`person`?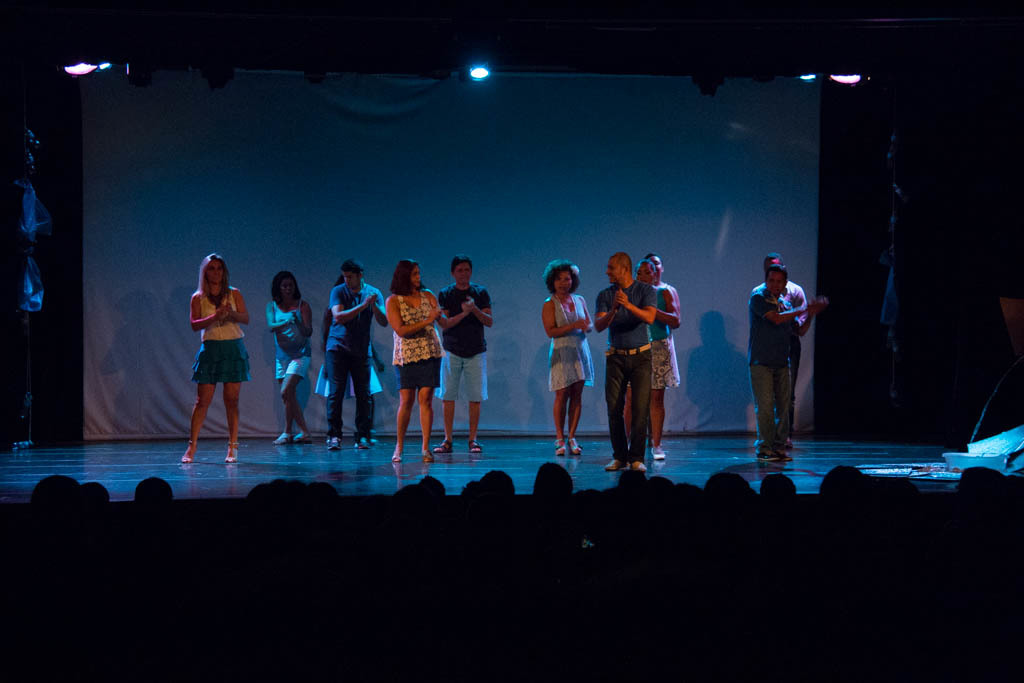
(624, 258, 684, 457)
